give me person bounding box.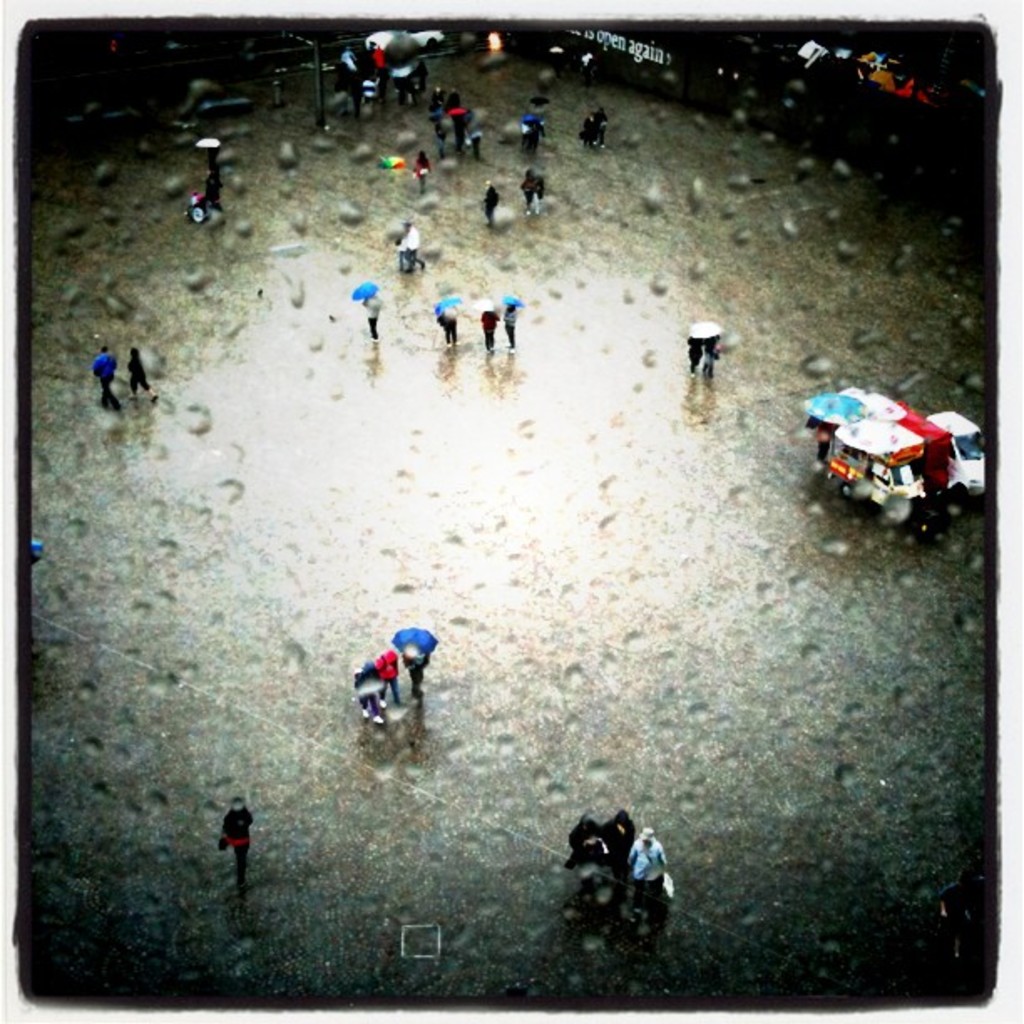
<box>627,825,654,892</box>.
